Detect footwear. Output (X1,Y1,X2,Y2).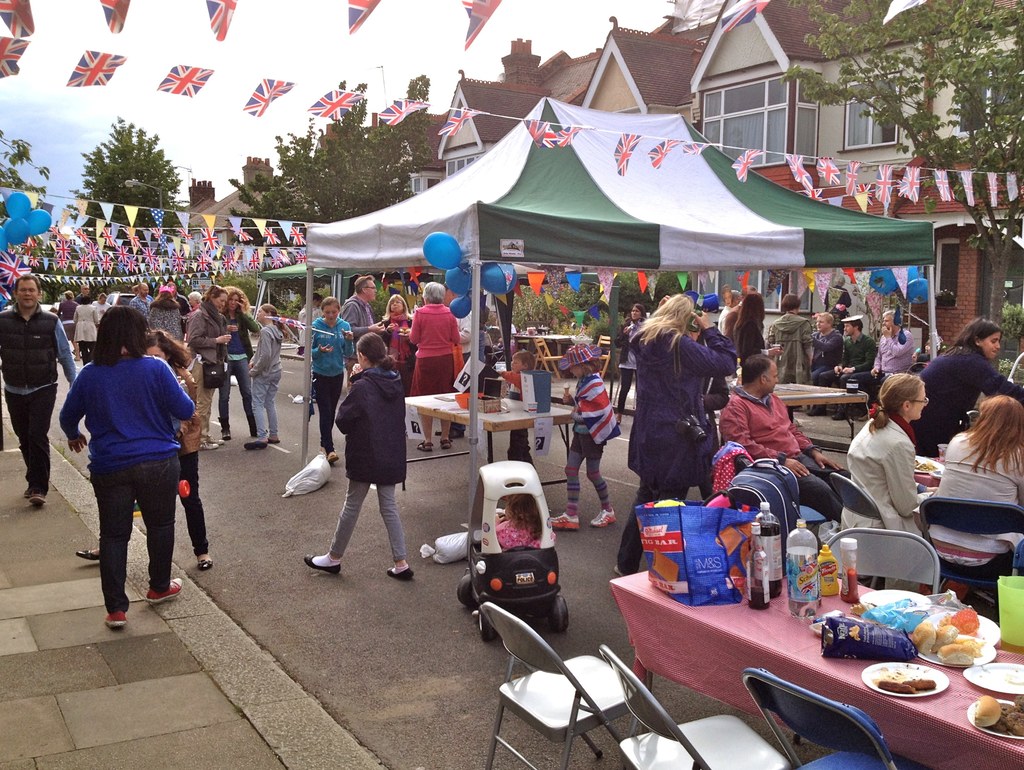
(591,505,618,527).
